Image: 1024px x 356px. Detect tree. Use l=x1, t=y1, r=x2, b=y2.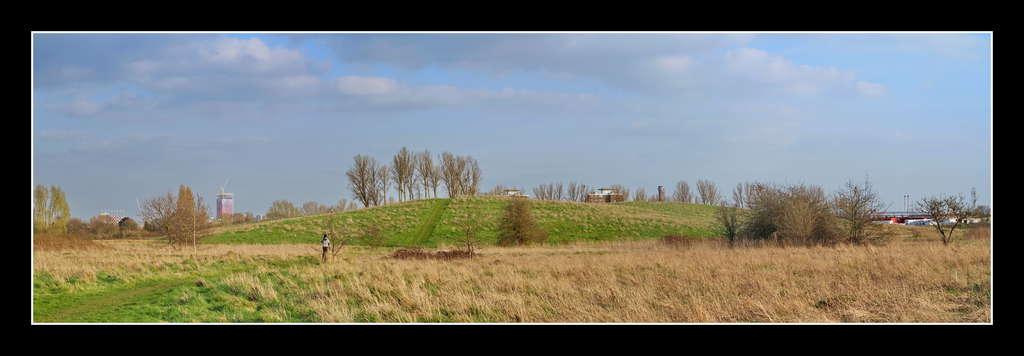
l=671, t=179, r=692, b=202.
